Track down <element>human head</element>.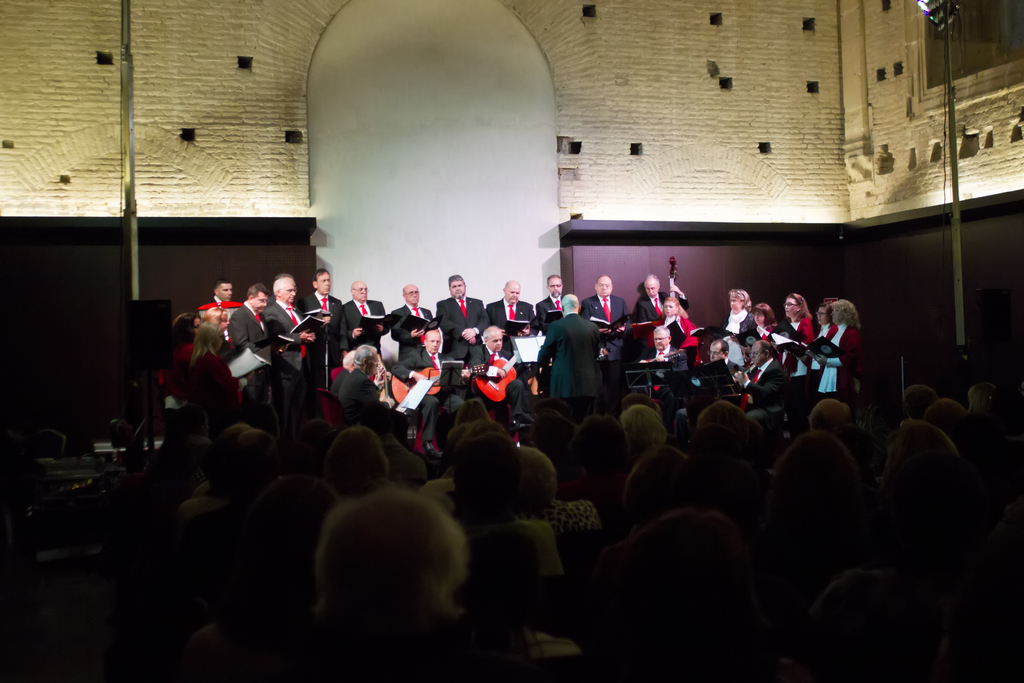
Tracked to 653:326:671:350.
